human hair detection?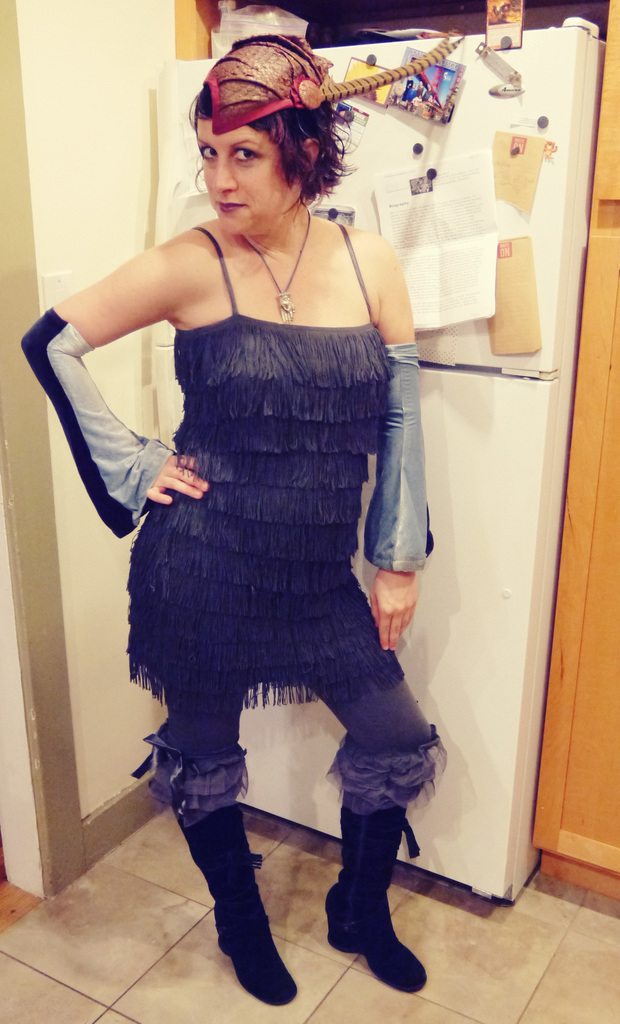
box(179, 72, 372, 201)
